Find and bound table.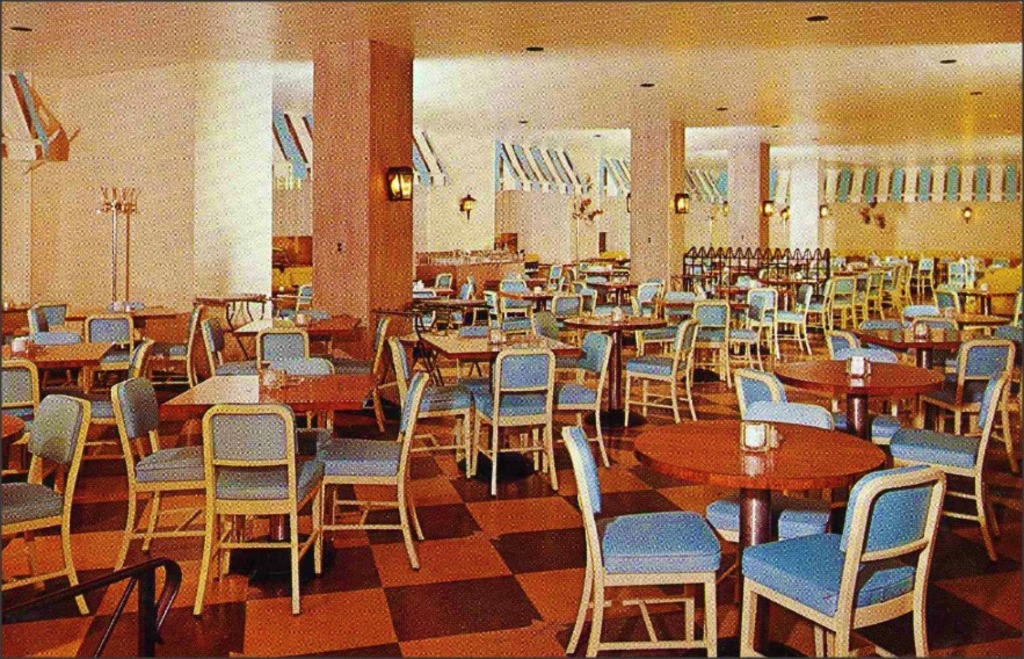
Bound: box(0, 412, 21, 443).
